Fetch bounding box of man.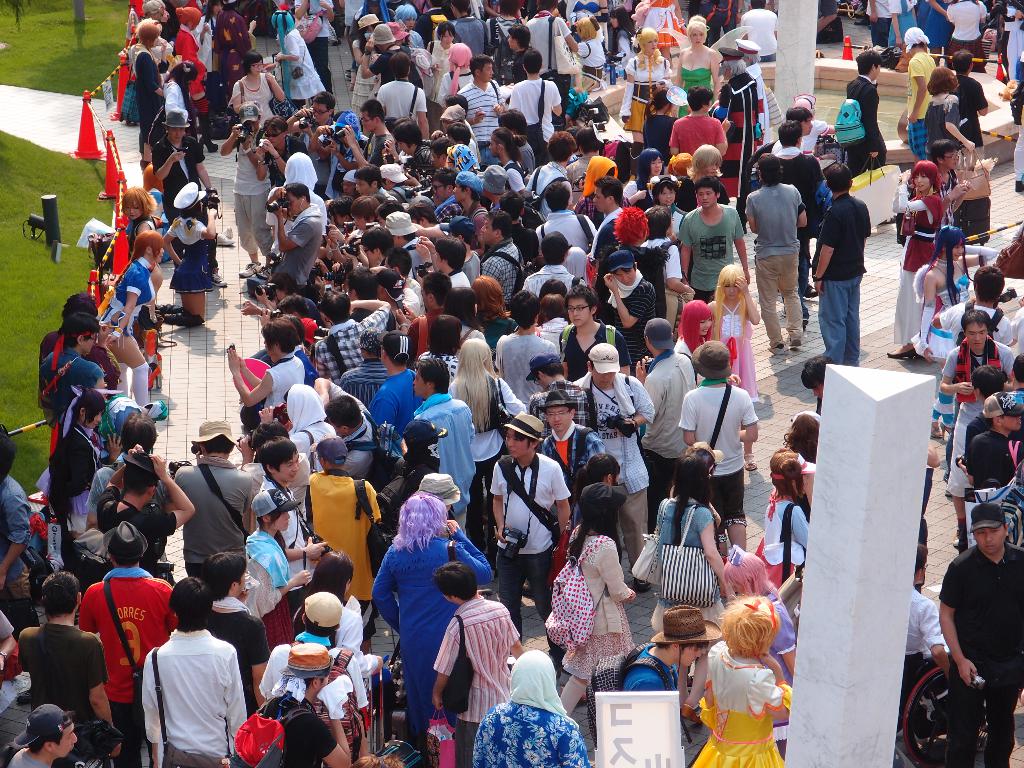
Bbox: [506, 47, 557, 164].
